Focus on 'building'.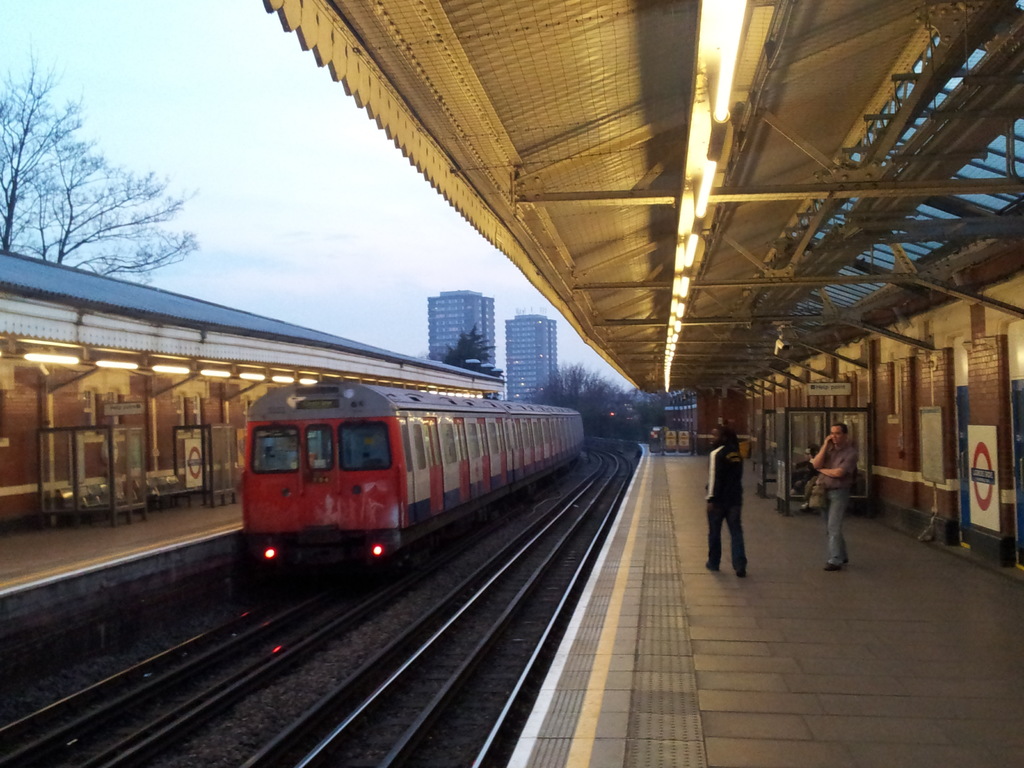
Focused at box(426, 289, 493, 366).
